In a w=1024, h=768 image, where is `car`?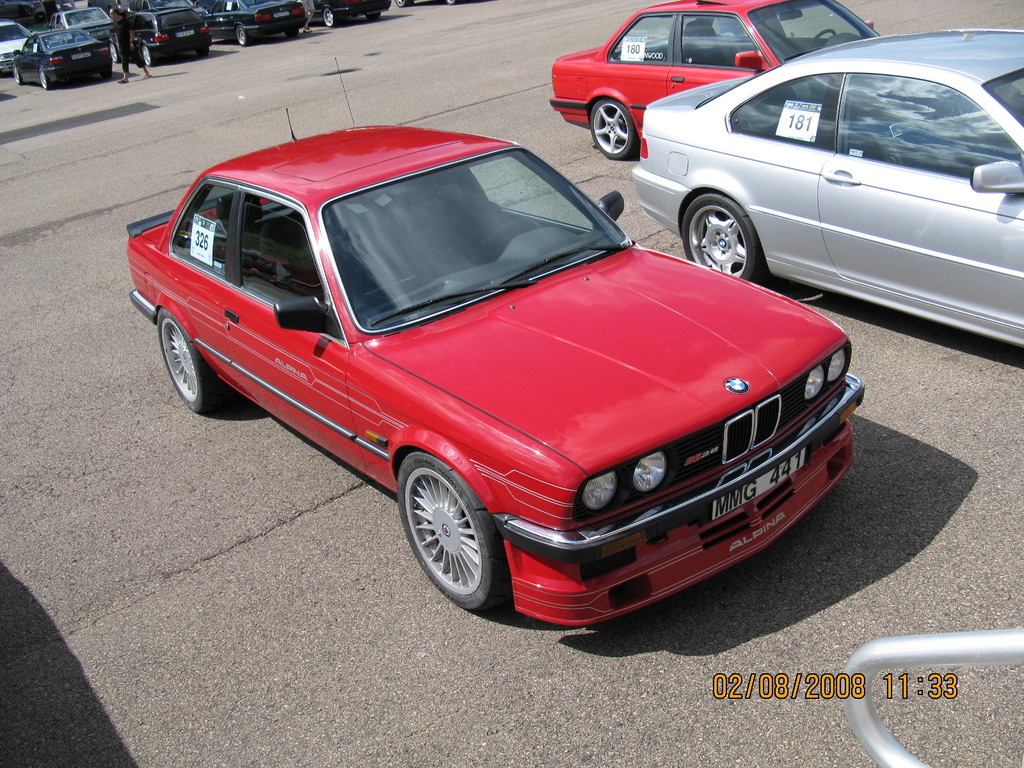
bbox=(390, 0, 497, 8).
